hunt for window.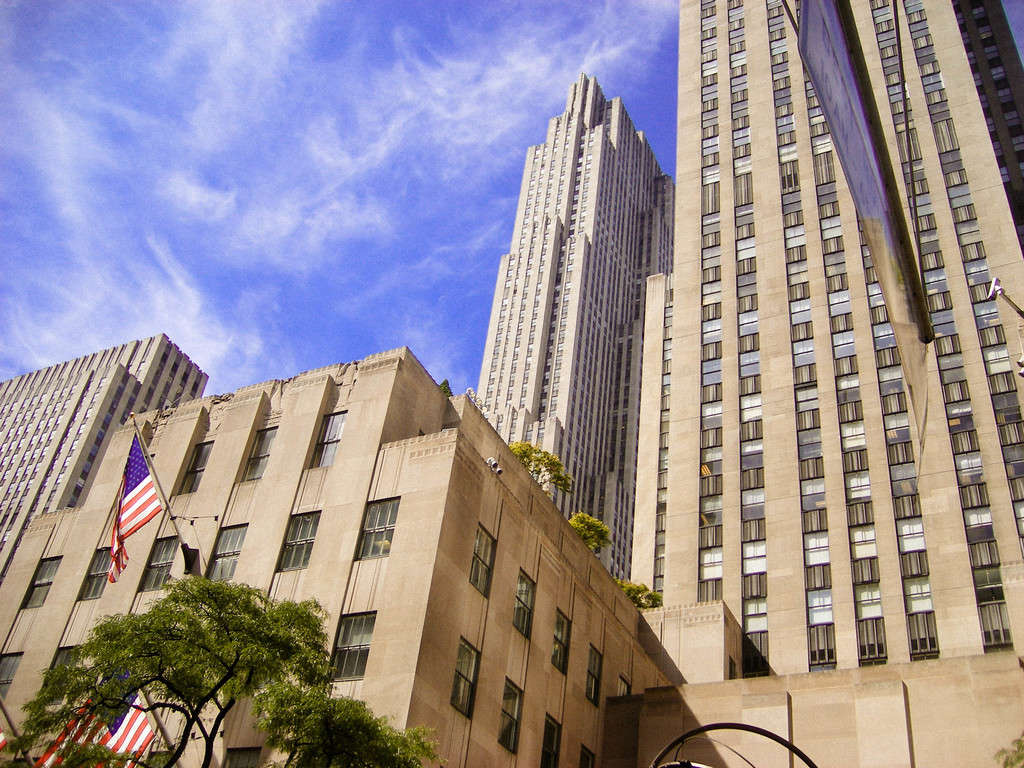
Hunted down at <box>75,546,112,600</box>.
